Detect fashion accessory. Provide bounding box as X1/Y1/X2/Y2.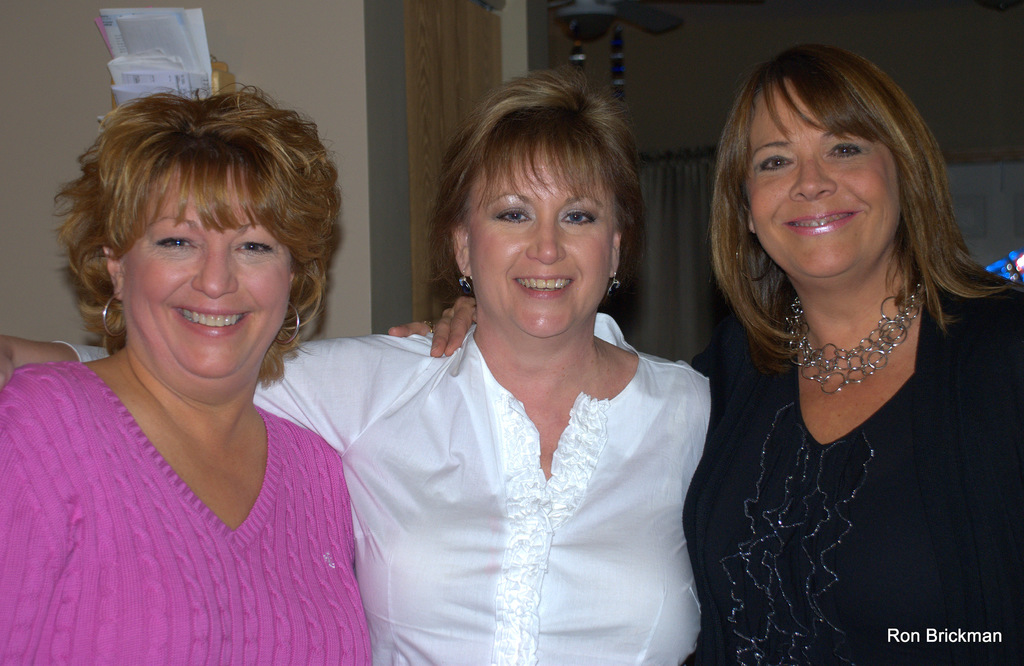
421/317/435/335.
